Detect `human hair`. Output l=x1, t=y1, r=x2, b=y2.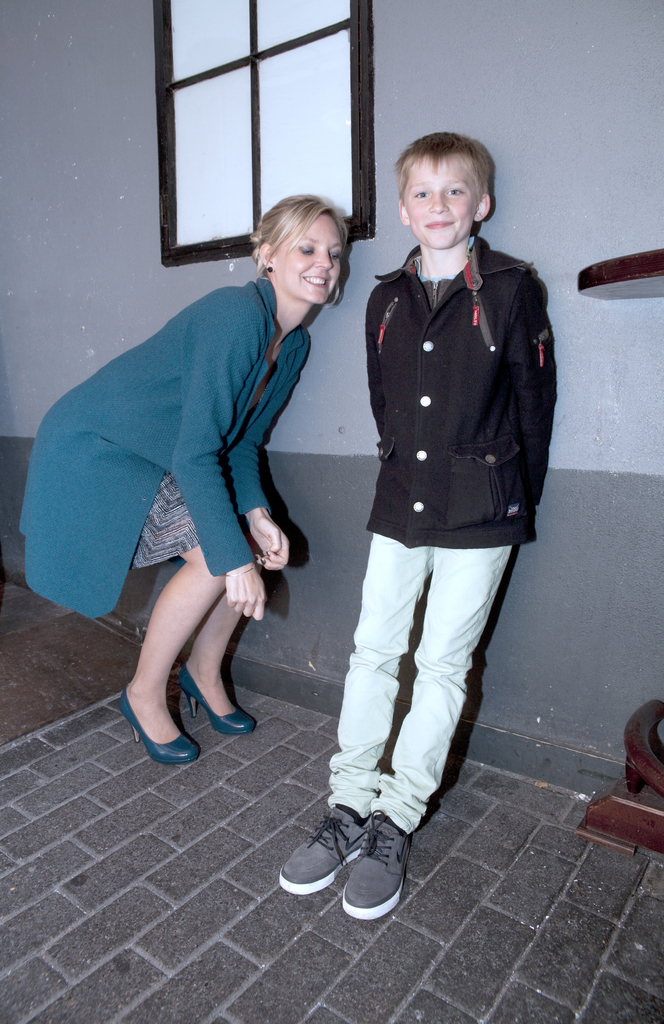
l=253, t=188, r=336, b=308.
